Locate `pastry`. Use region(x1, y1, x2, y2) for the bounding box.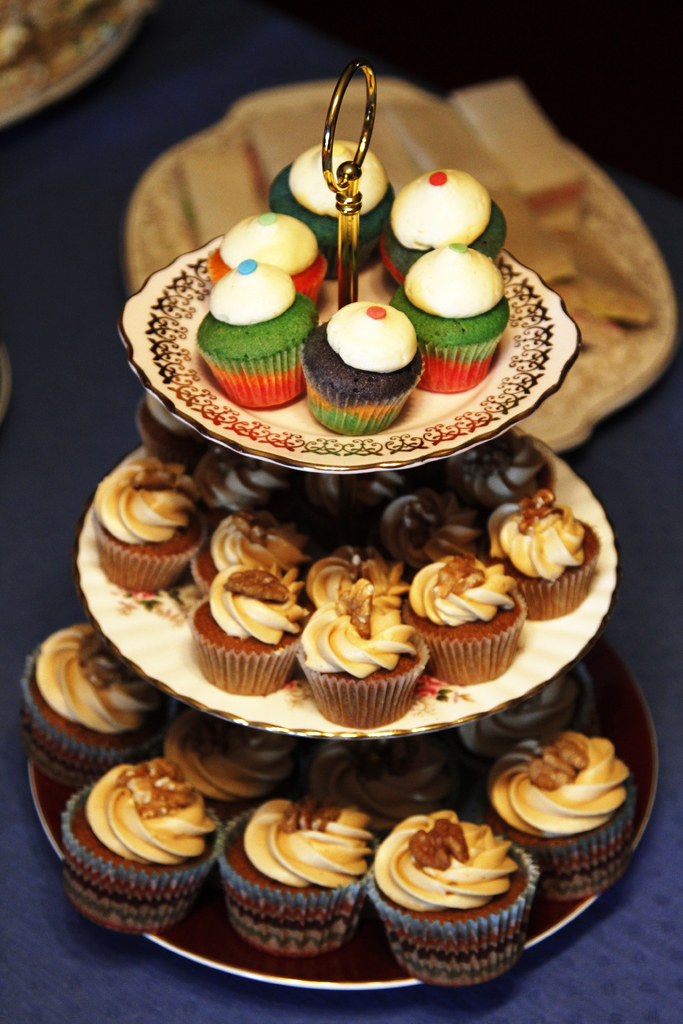
region(376, 800, 545, 993).
